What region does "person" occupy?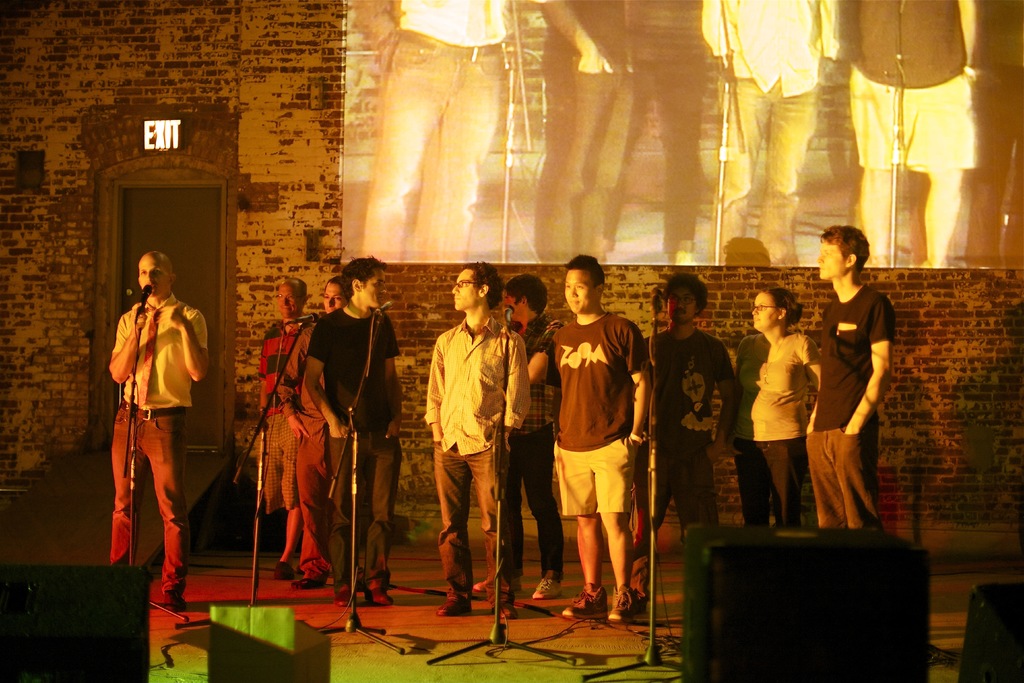
473, 277, 563, 592.
